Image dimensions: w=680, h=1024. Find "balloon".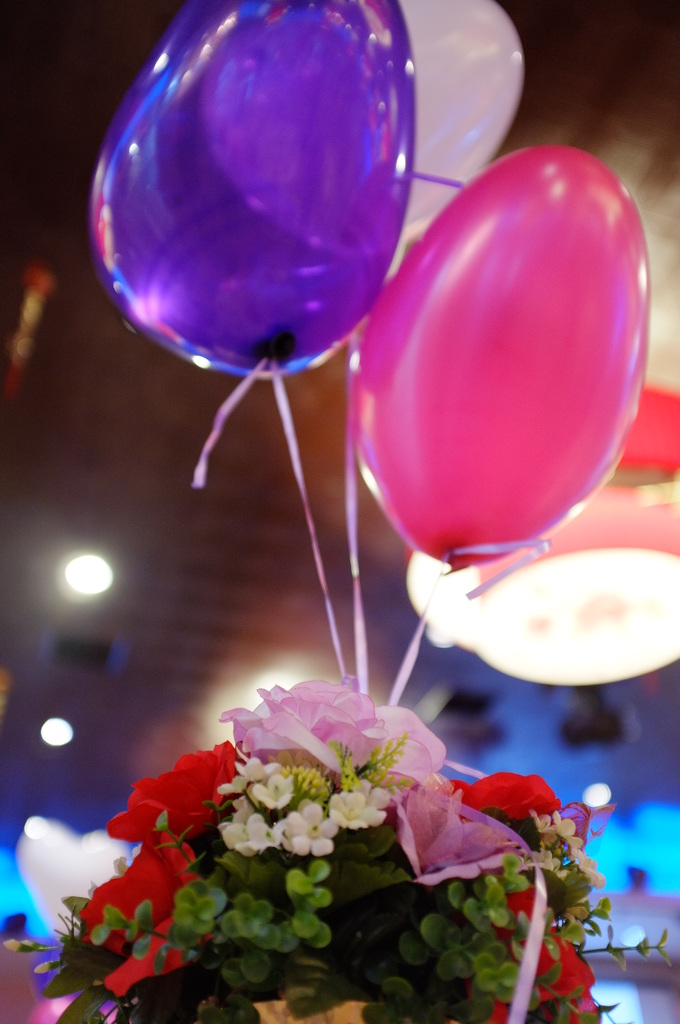
346, 140, 648, 568.
